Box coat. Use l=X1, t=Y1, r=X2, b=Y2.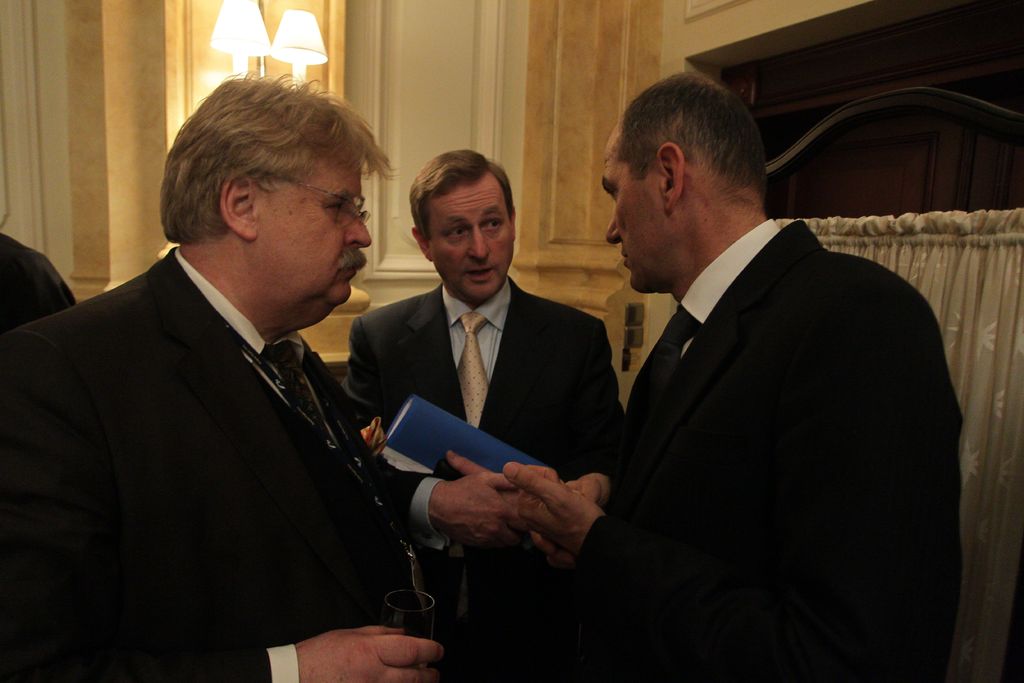
l=344, t=288, r=635, b=643.
